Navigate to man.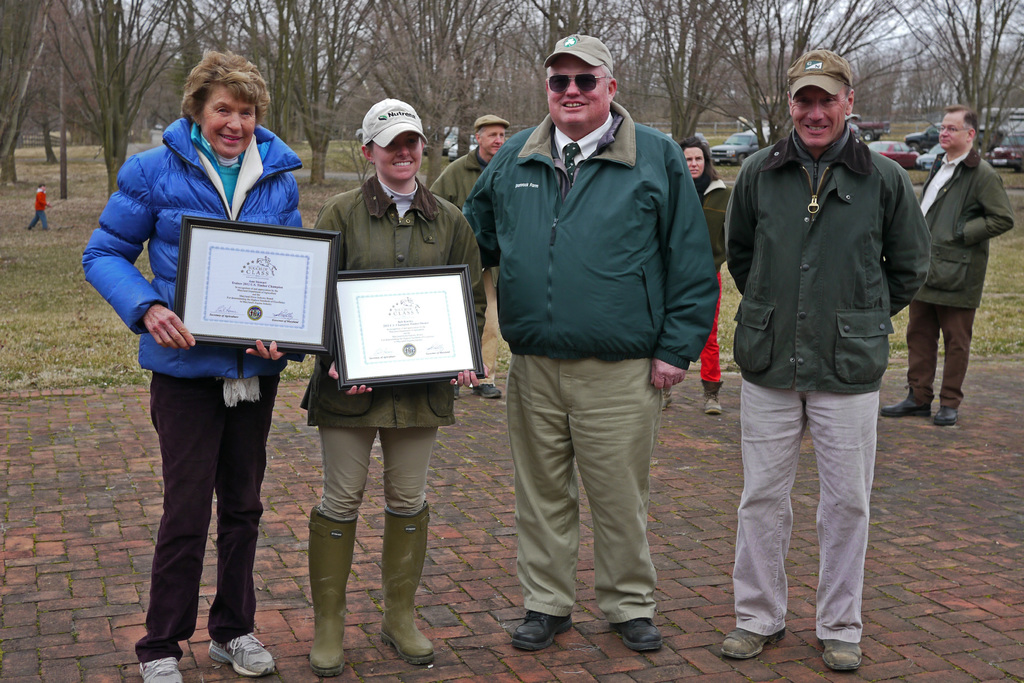
Navigation target: box=[461, 32, 721, 650].
